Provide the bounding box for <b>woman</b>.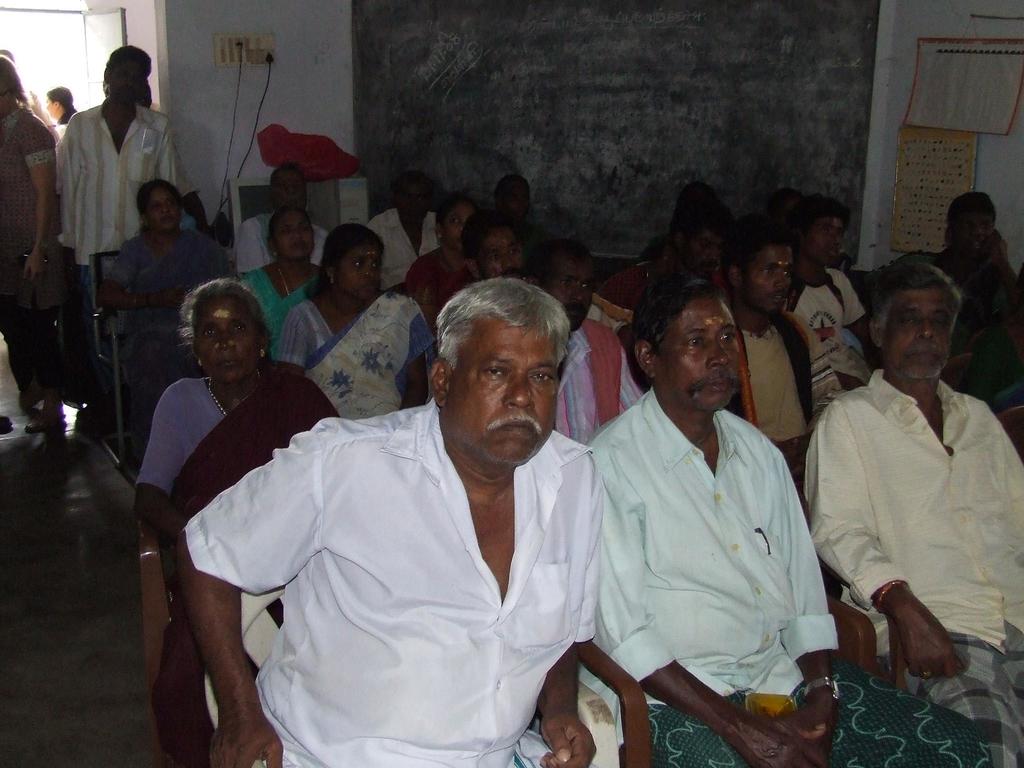
bbox=(411, 196, 494, 339).
